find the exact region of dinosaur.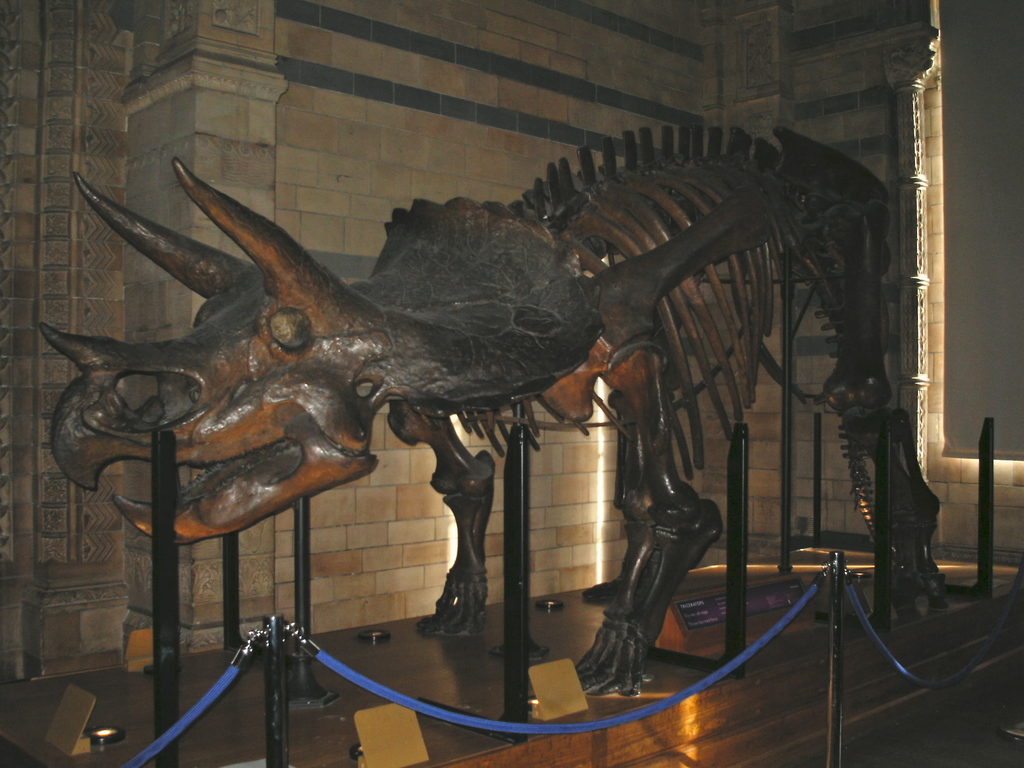
Exact region: region(36, 55, 900, 740).
